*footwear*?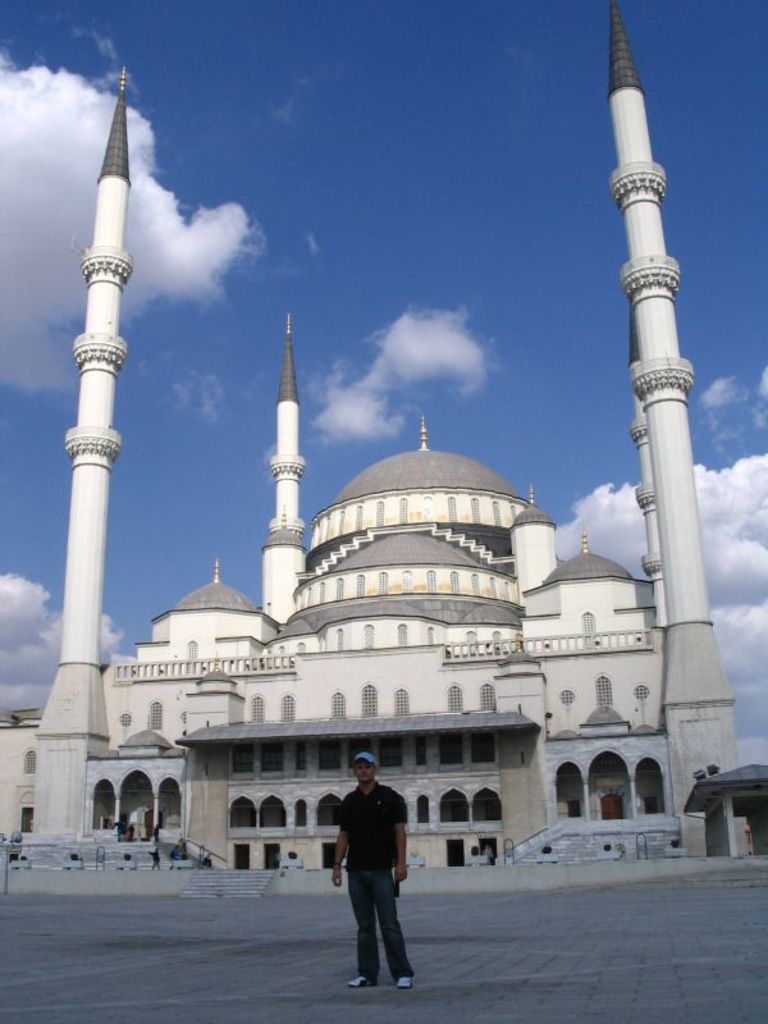
bbox(390, 970, 412, 987)
